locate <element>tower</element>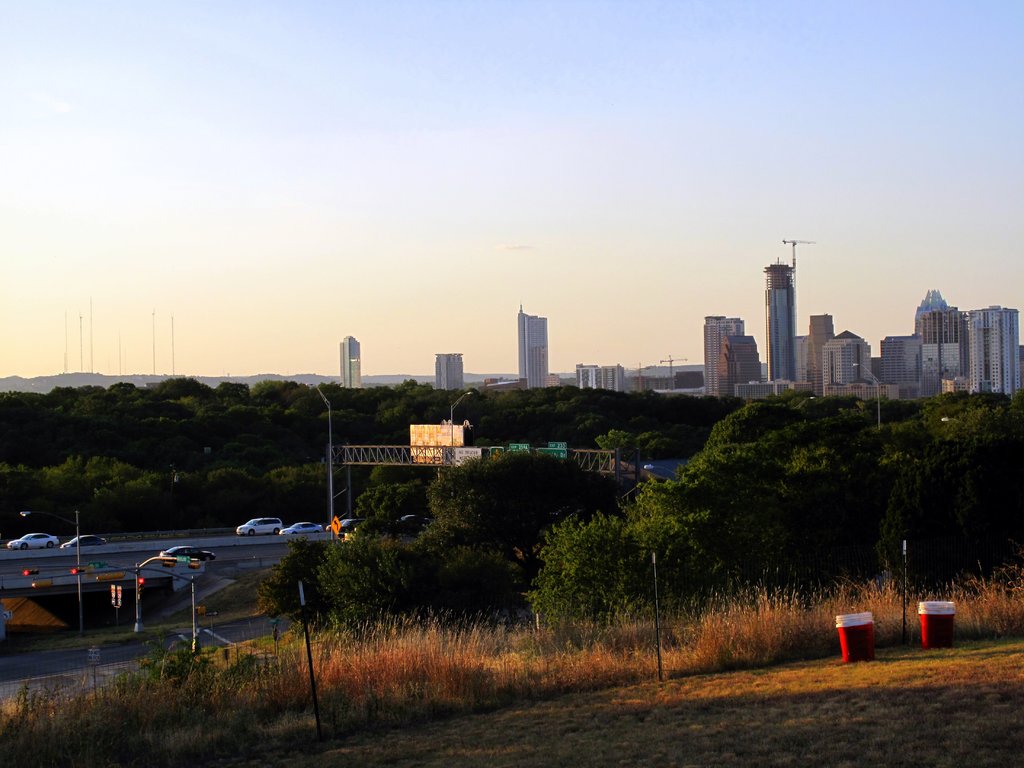
825, 324, 878, 390
